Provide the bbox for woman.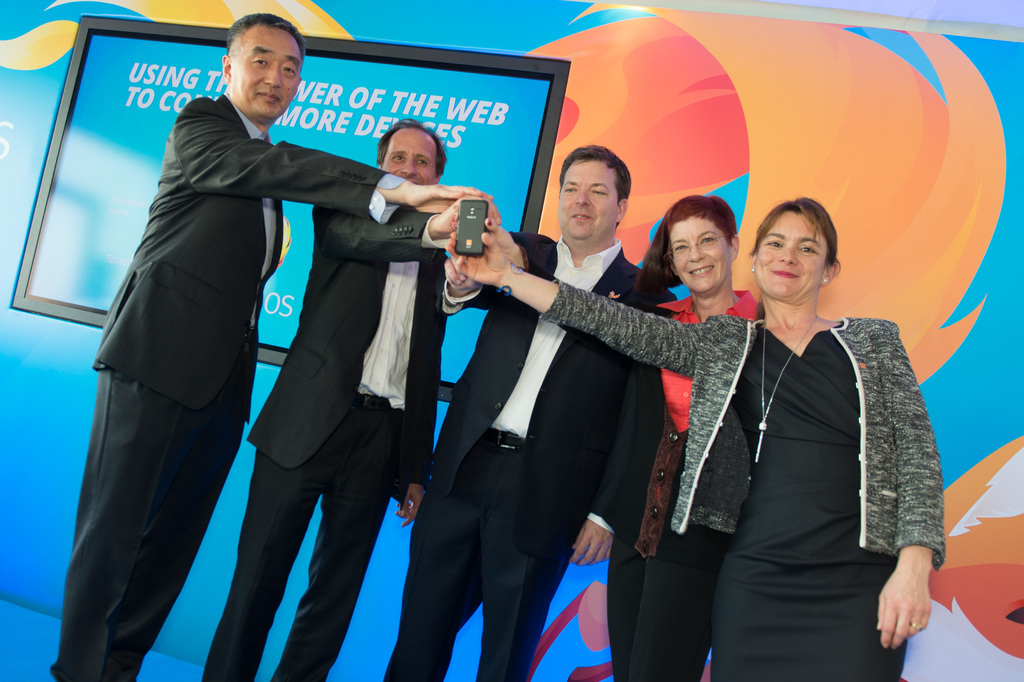
449 195 937 681.
